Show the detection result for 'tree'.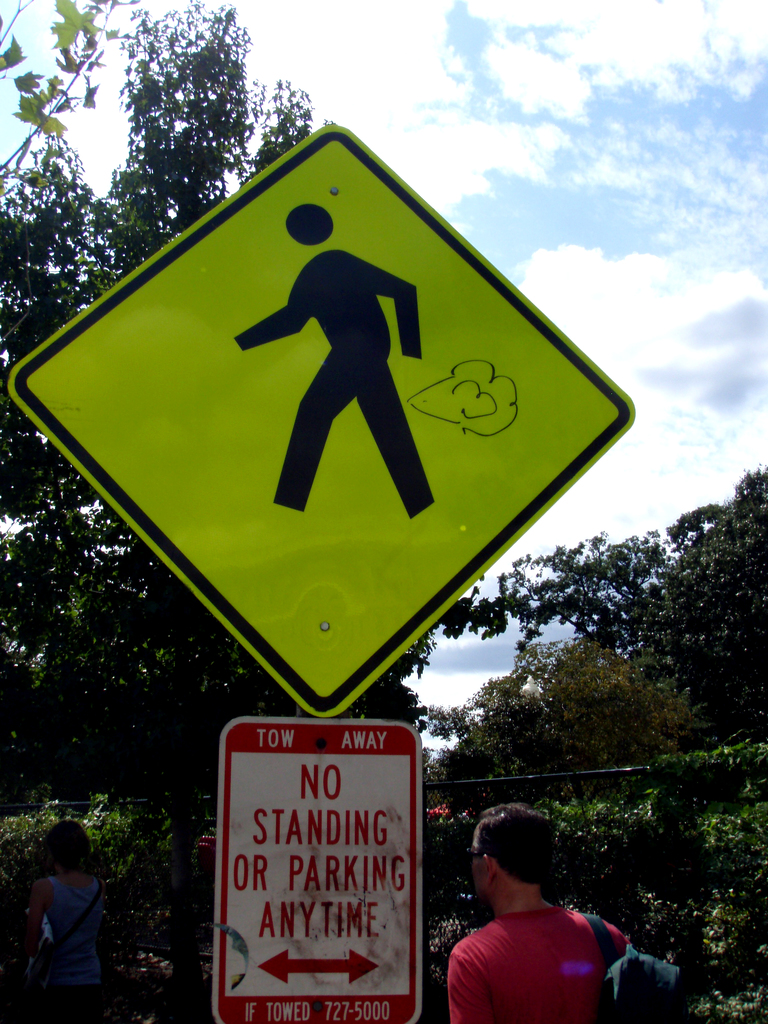
<region>0, 0, 447, 1023</region>.
